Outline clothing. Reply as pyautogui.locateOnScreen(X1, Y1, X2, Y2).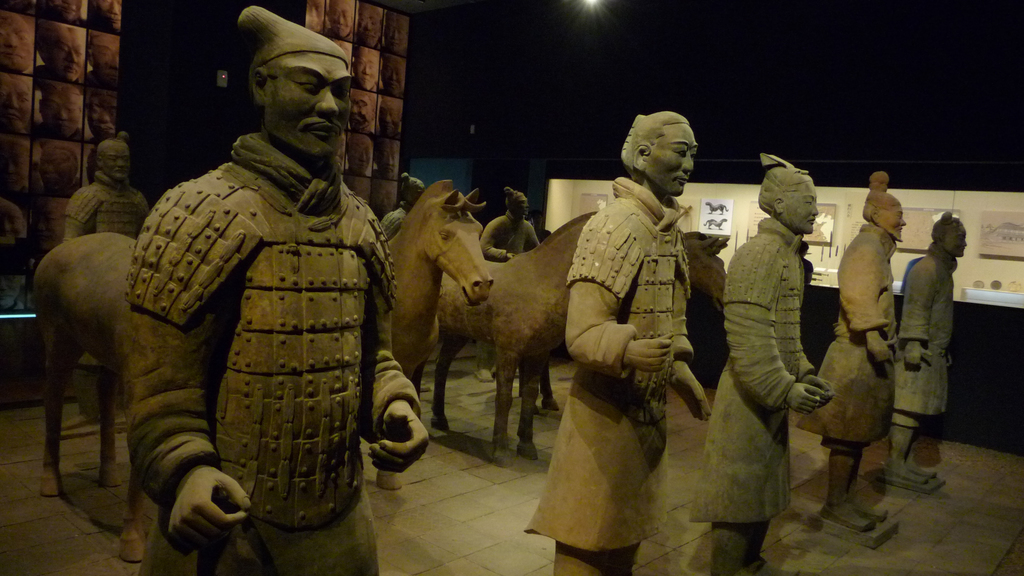
pyautogui.locateOnScreen(382, 202, 411, 238).
